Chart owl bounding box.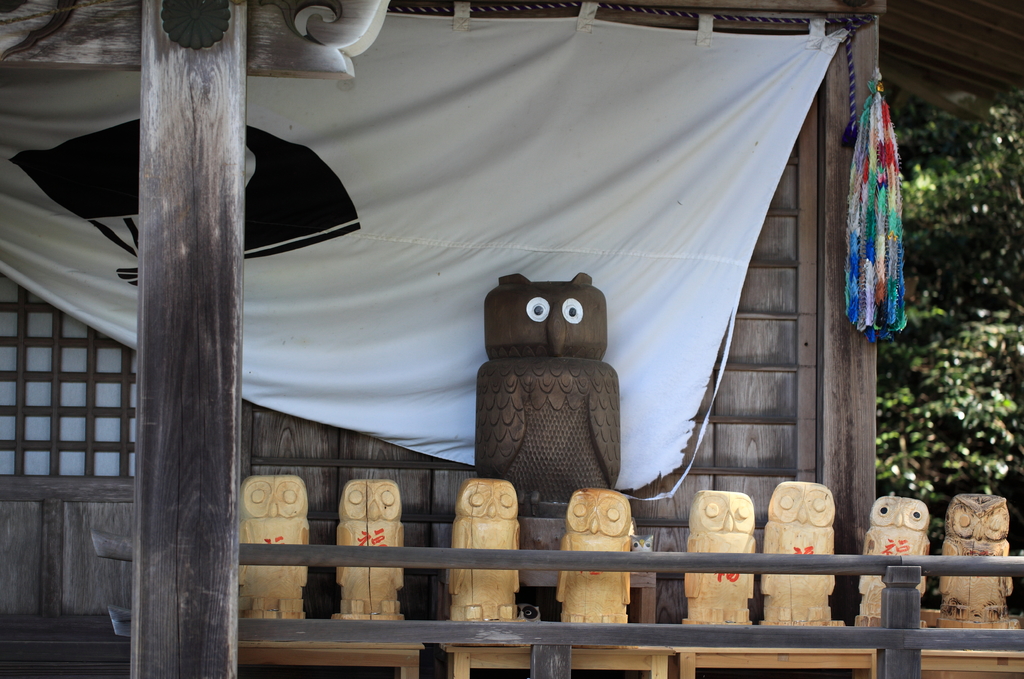
Charted: detection(938, 491, 1014, 625).
